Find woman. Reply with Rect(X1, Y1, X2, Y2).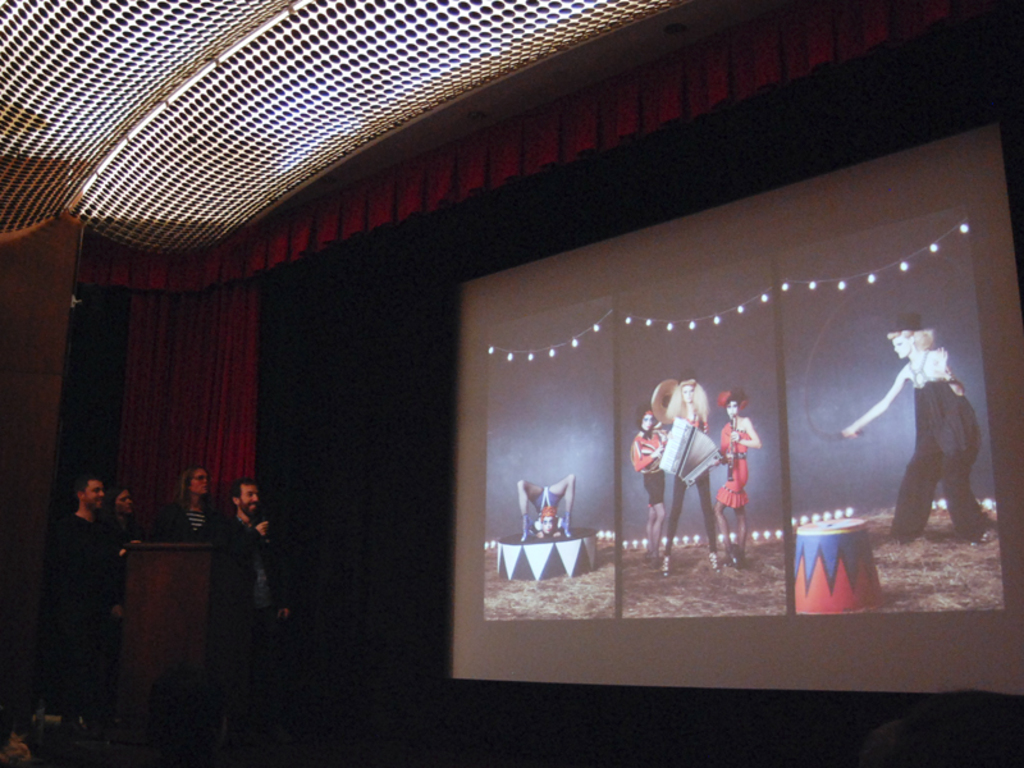
Rect(658, 372, 727, 577).
